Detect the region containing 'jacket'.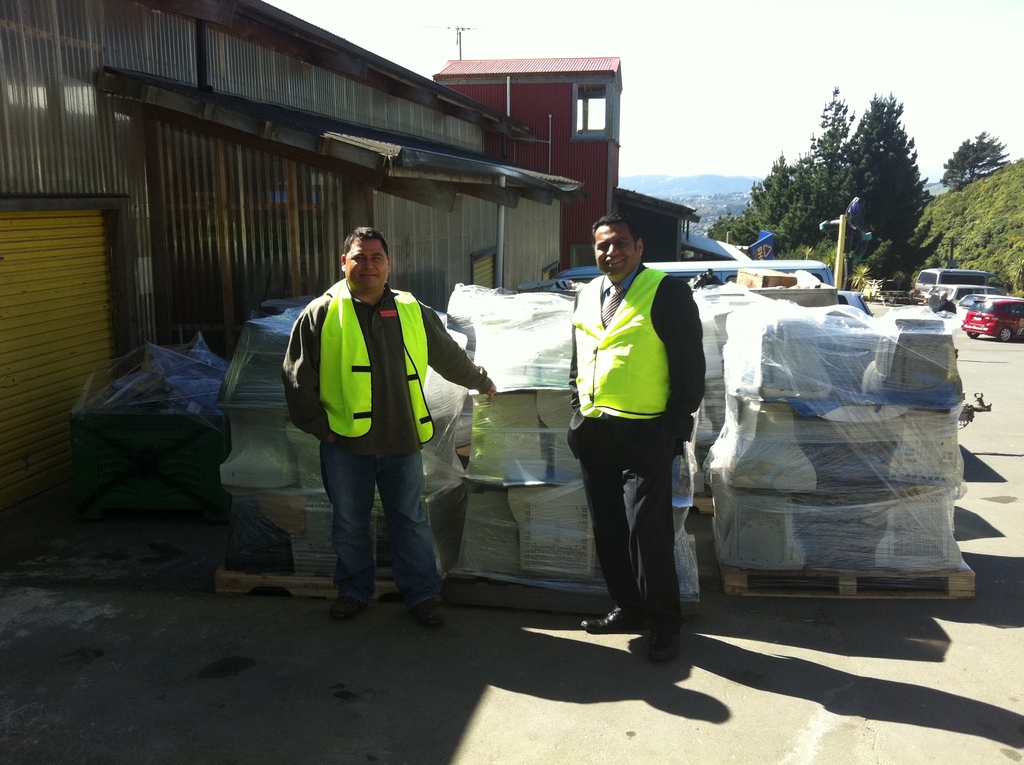
(570, 265, 671, 419).
